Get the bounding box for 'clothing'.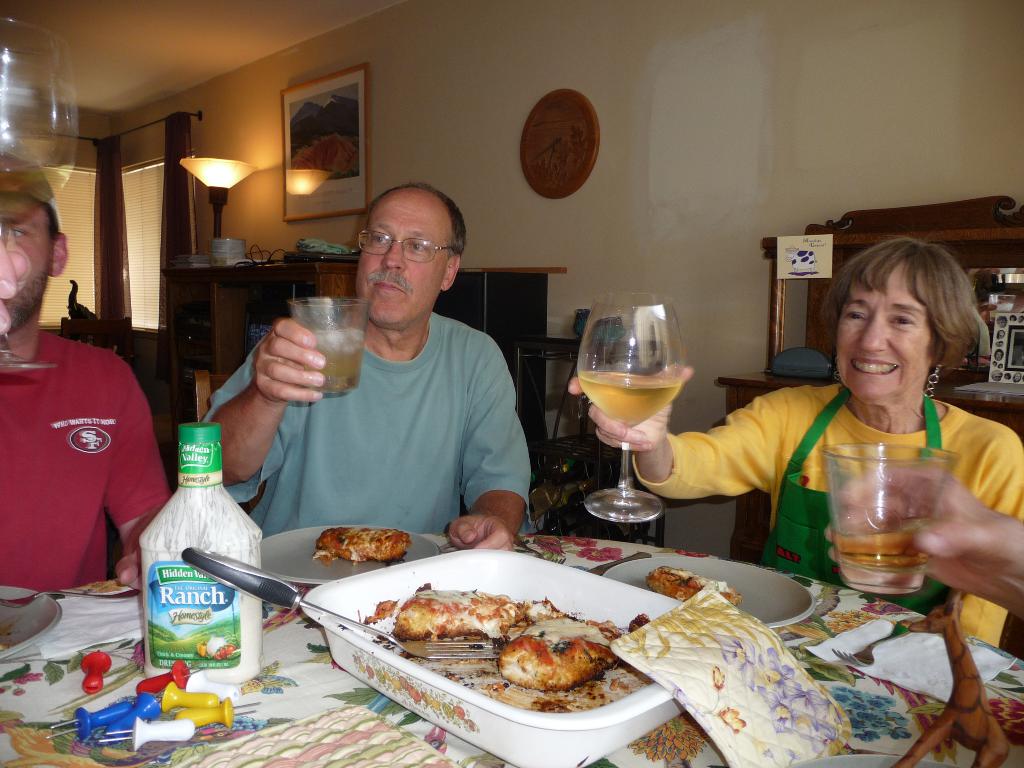
pyautogui.locateOnScreen(632, 365, 1021, 659).
